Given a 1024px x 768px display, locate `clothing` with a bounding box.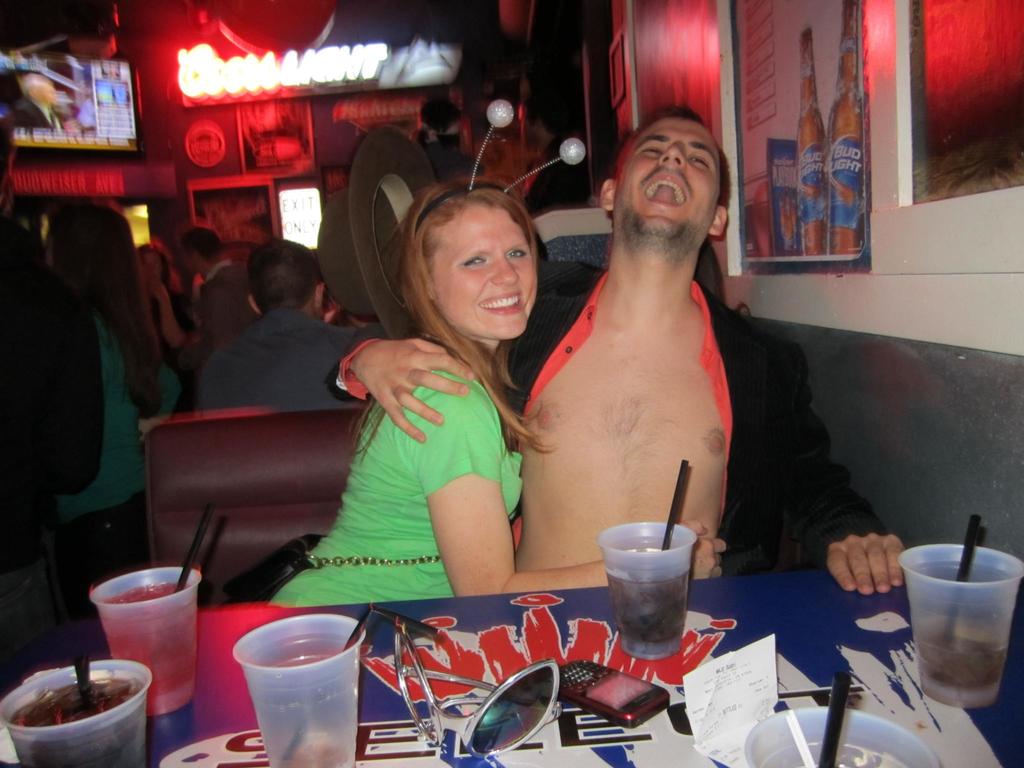
Located: [326, 262, 879, 576].
